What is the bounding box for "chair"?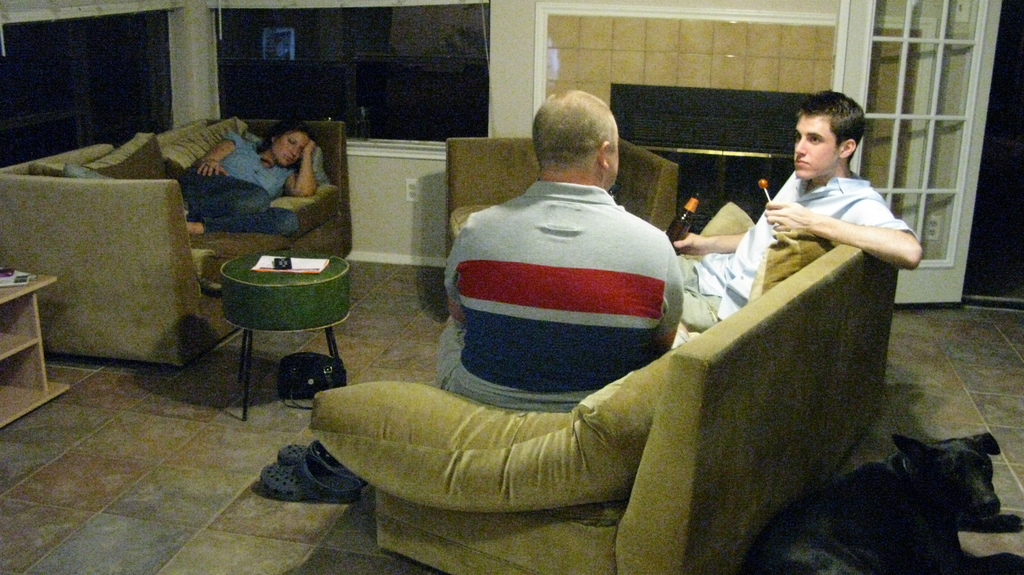
box=[445, 125, 675, 252].
